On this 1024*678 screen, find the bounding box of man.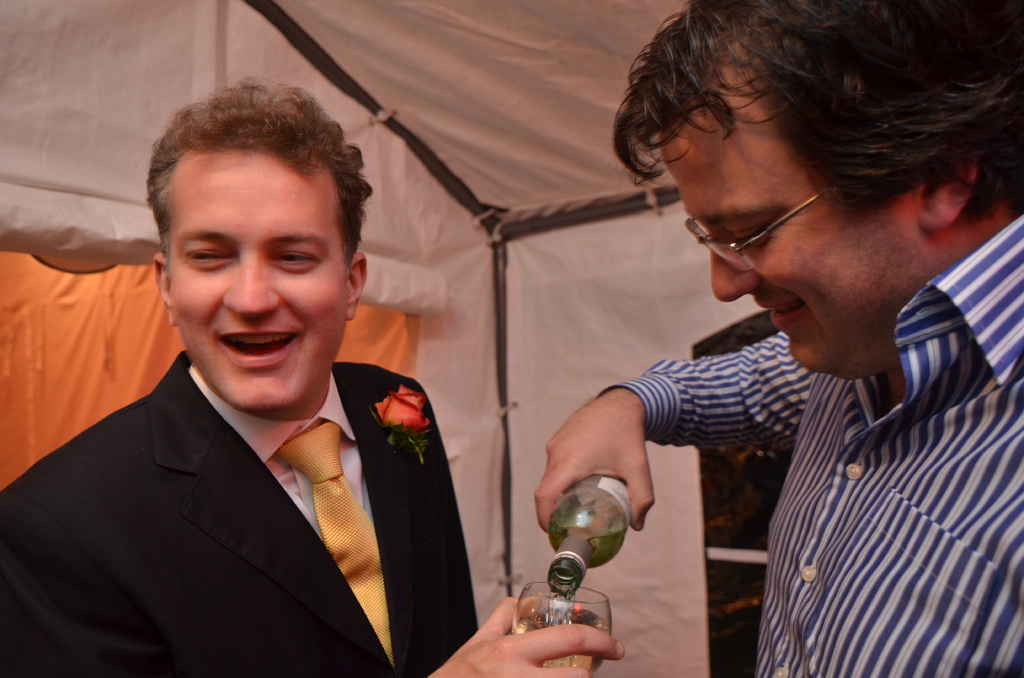
Bounding box: [1,82,500,676].
